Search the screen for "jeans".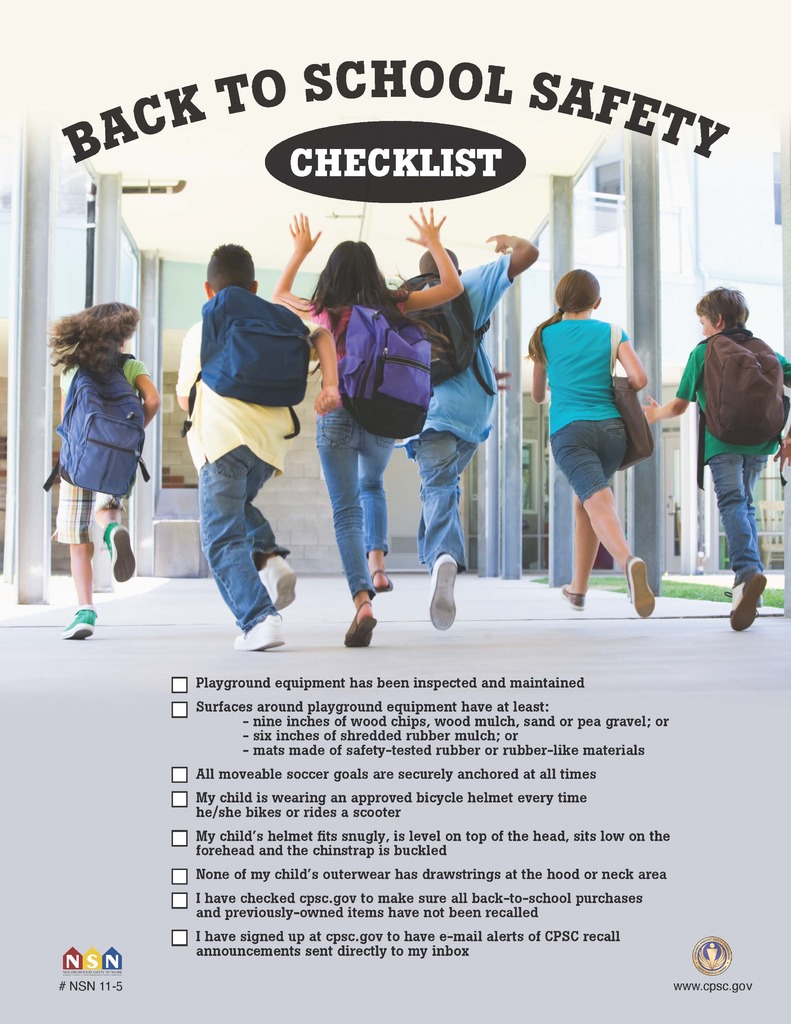
Found at left=196, top=447, right=289, bottom=623.
